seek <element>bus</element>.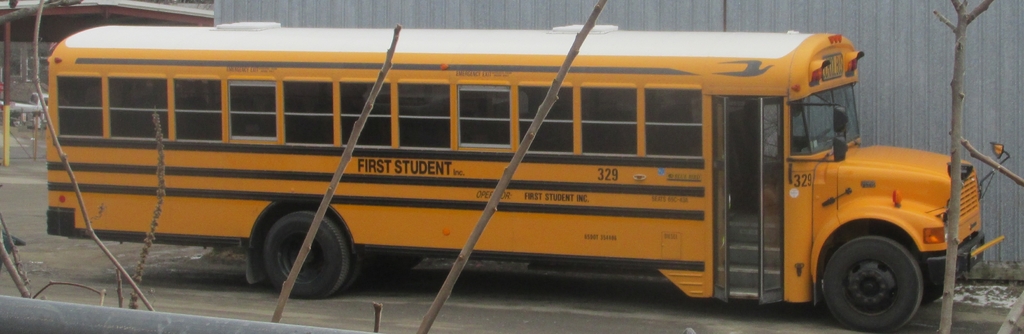
detection(40, 14, 1010, 333).
